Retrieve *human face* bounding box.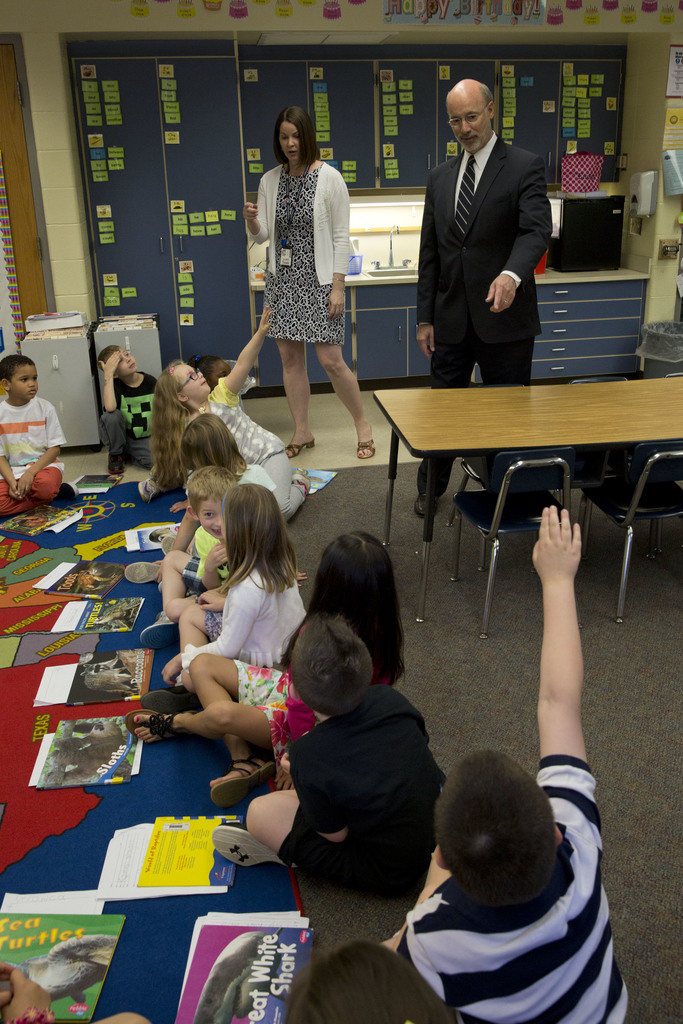
Bounding box: crop(174, 362, 209, 393).
